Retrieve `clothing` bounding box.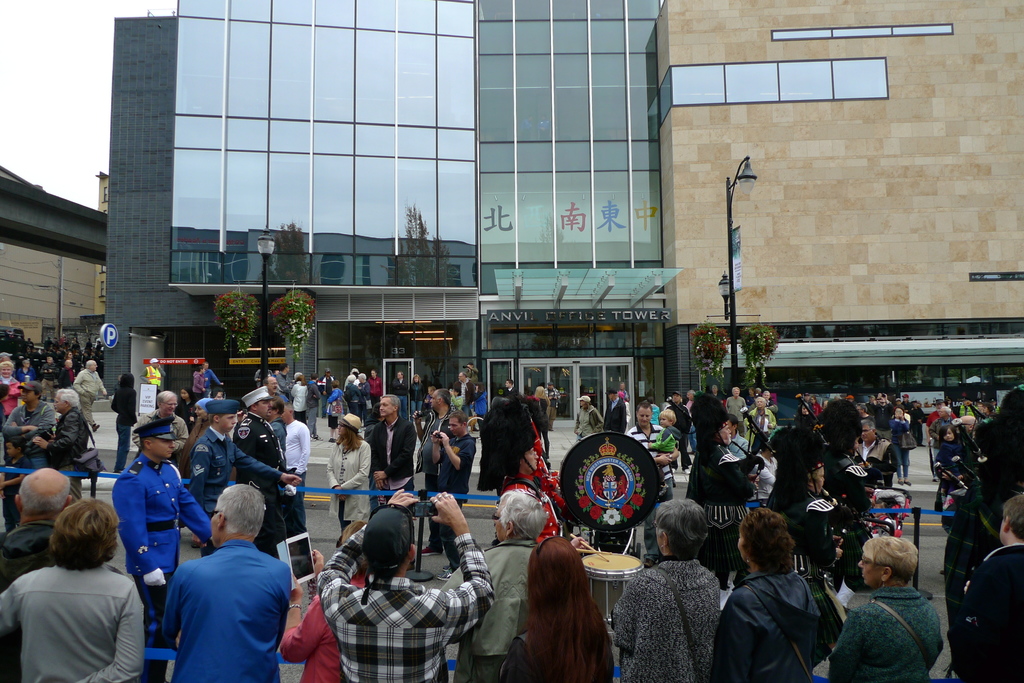
Bounding box: rect(37, 364, 60, 404).
